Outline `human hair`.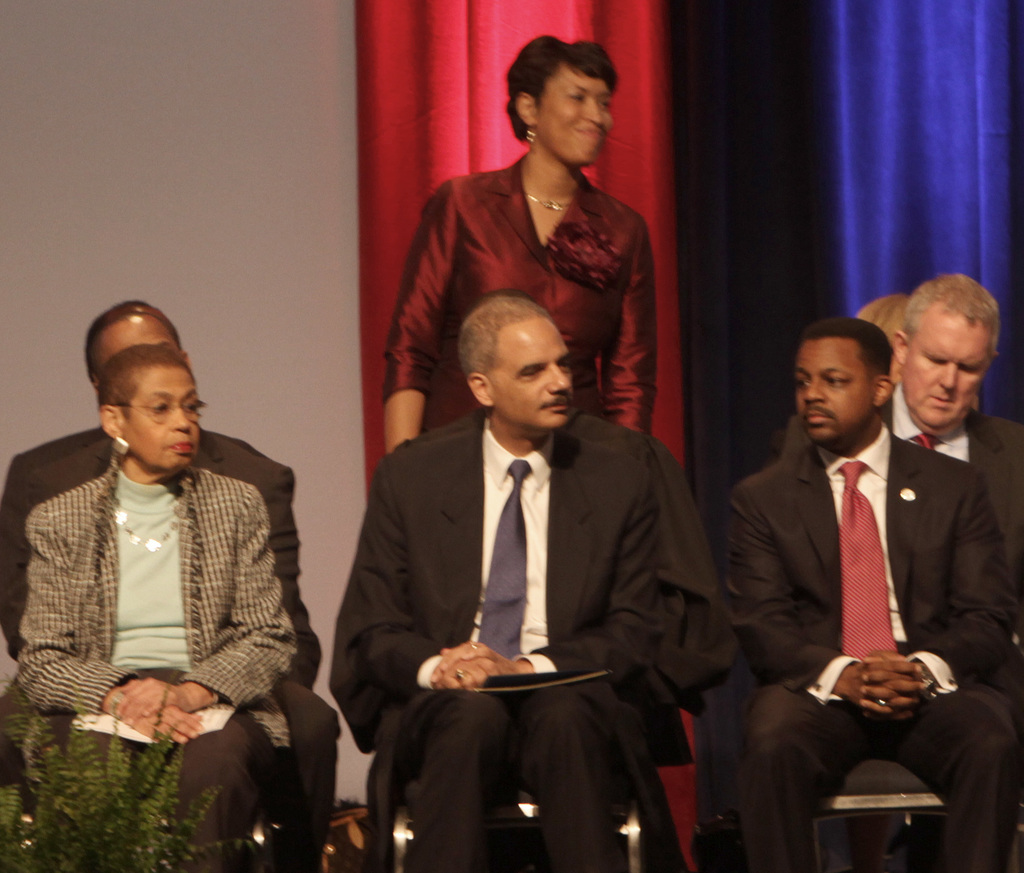
Outline: <region>454, 292, 550, 394</region>.
